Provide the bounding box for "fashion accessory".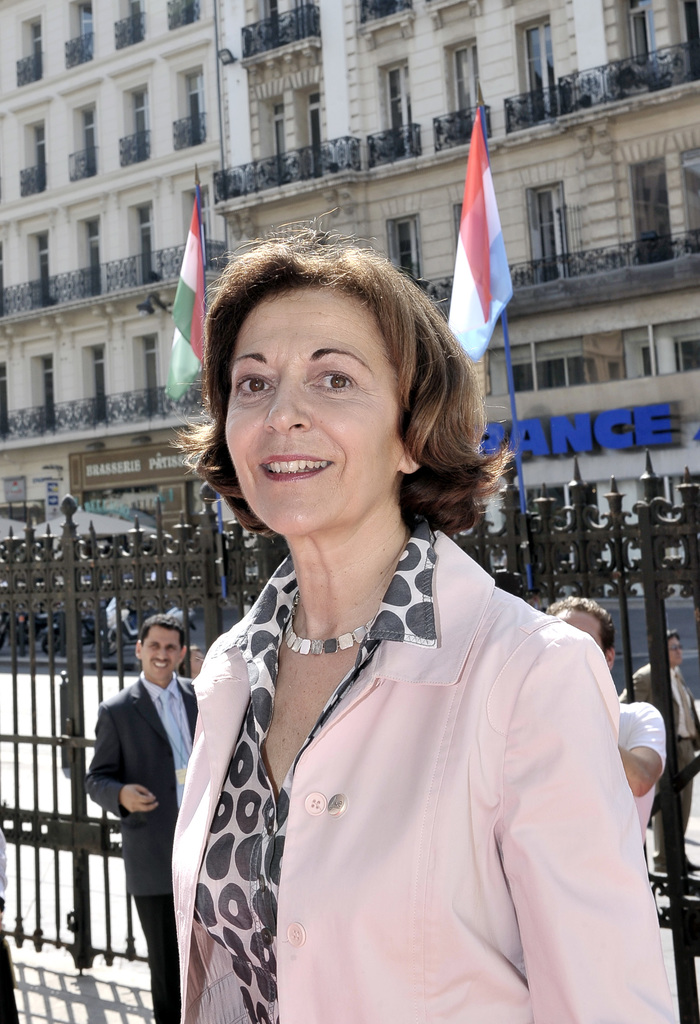
<region>672, 671, 696, 731</region>.
